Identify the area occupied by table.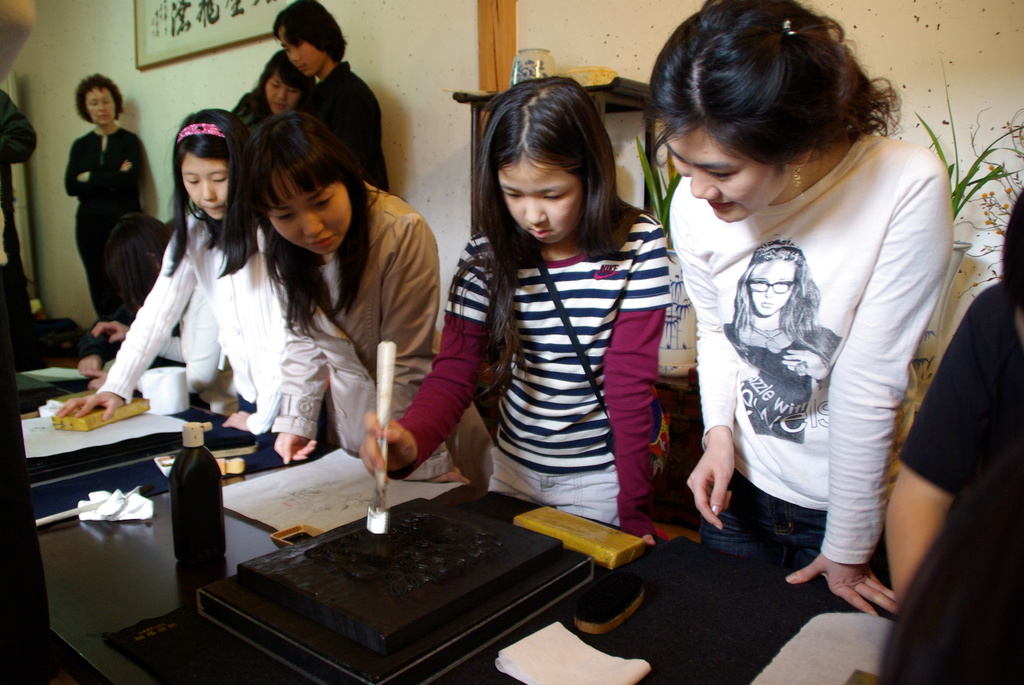
Area: (x1=0, y1=358, x2=998, y2=684).
